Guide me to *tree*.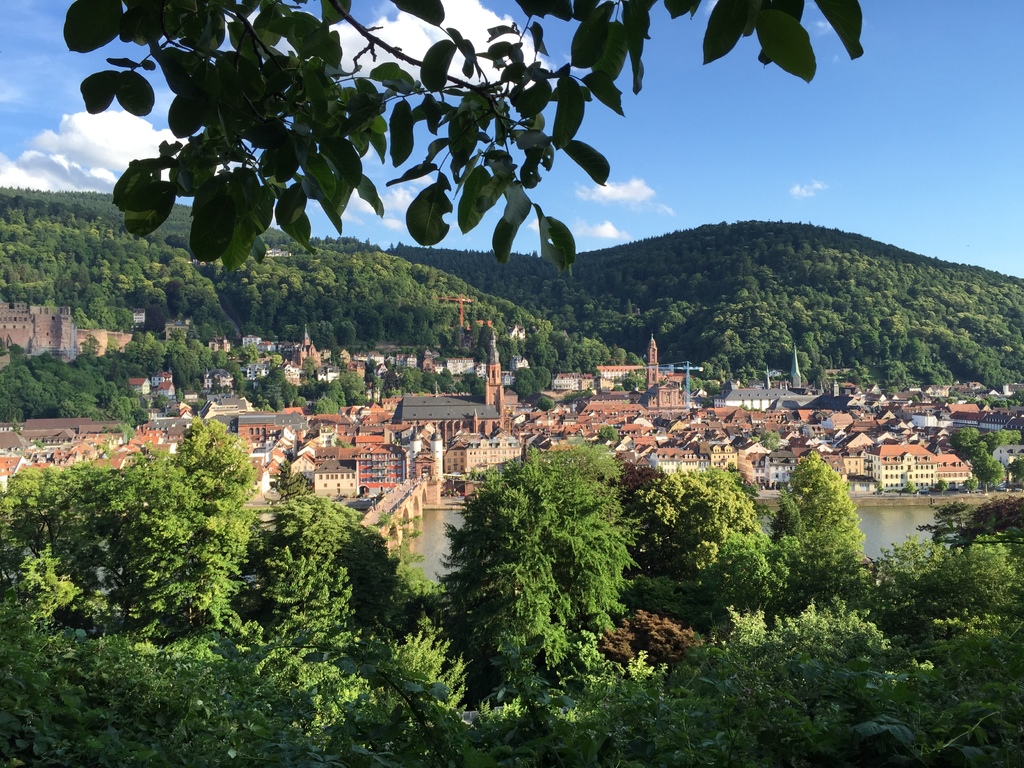
Guidance: <bbox>62, 0, 863, 287</bbox>.
